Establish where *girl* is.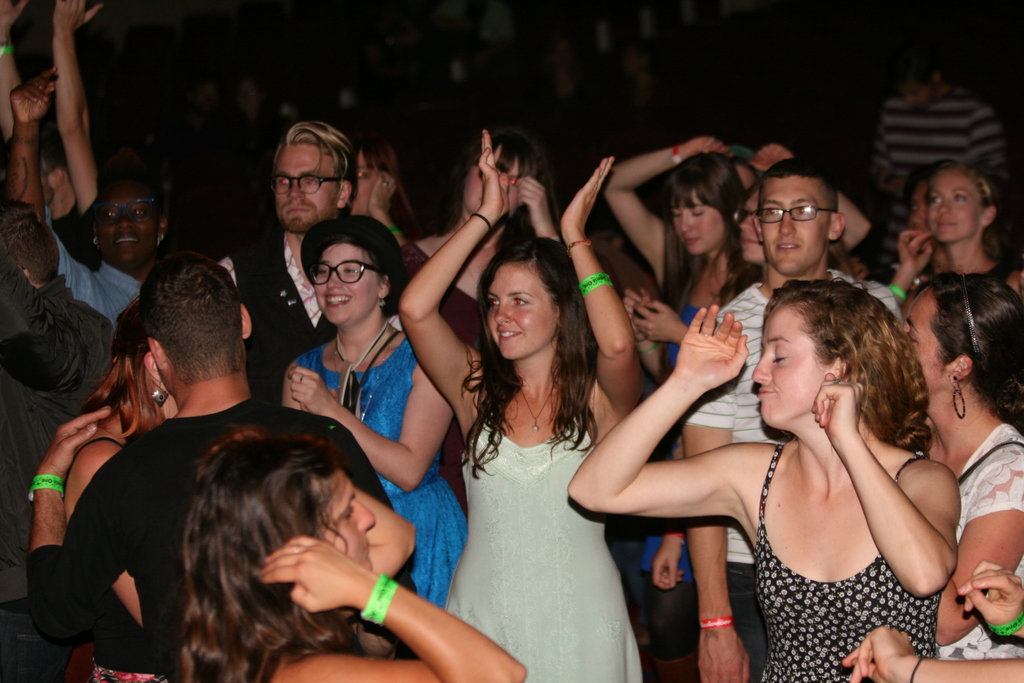
Established at 603/135/767/664.
